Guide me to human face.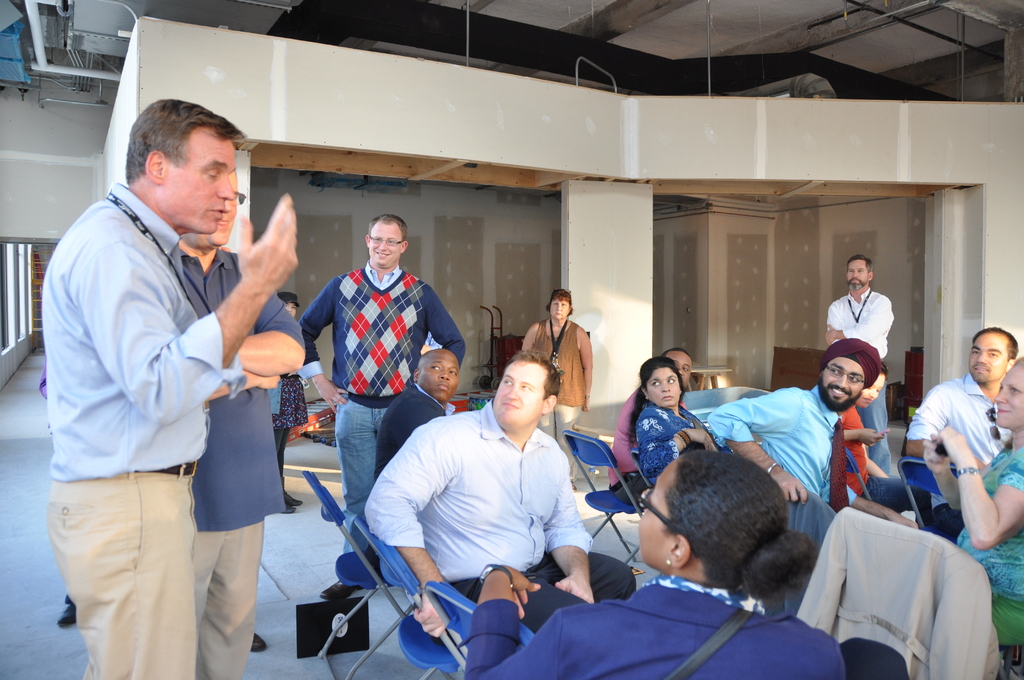
Guidance: 972:332:1008:385.
